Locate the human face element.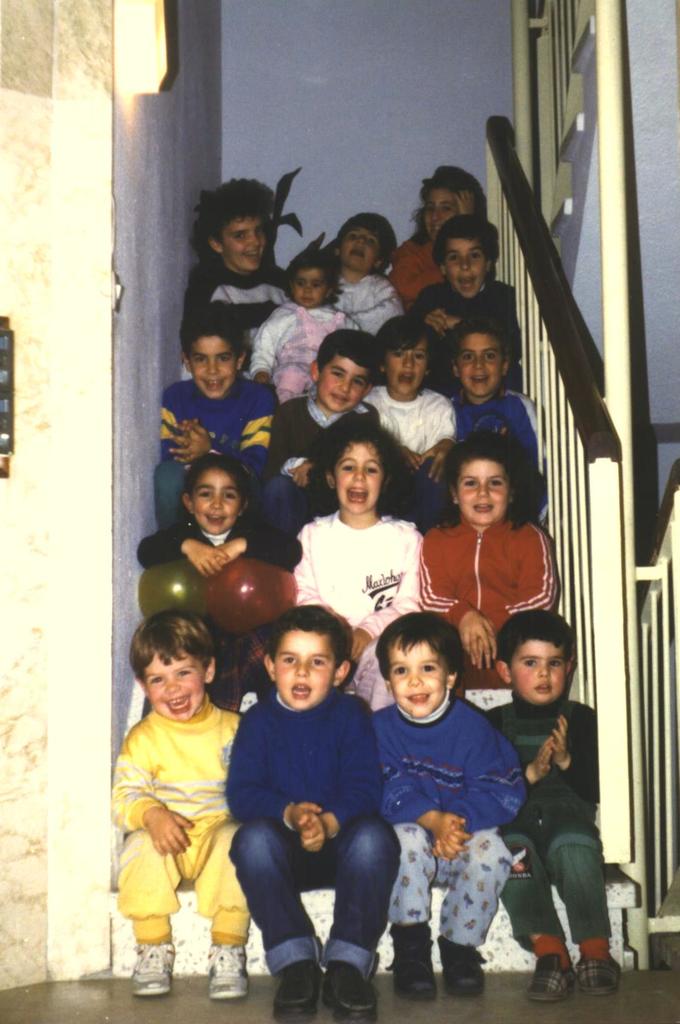
Element bbox: <bbox>424, 186, 459, 235</bbox>.
